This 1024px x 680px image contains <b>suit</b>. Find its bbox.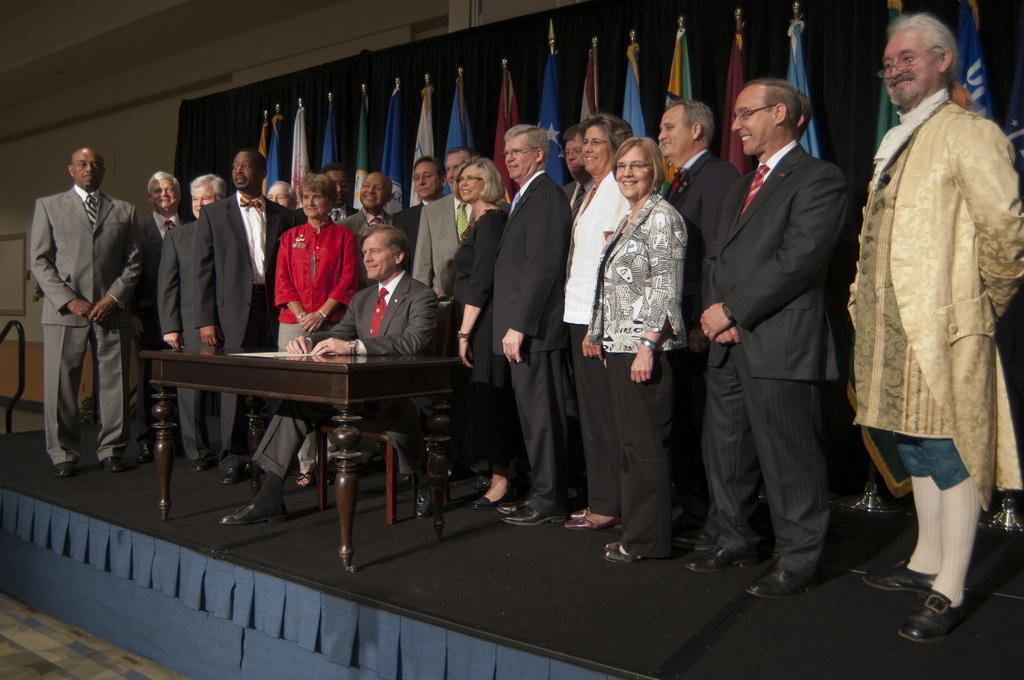
pyautogui.locateOnScreen(399, 198, 433, 269).
